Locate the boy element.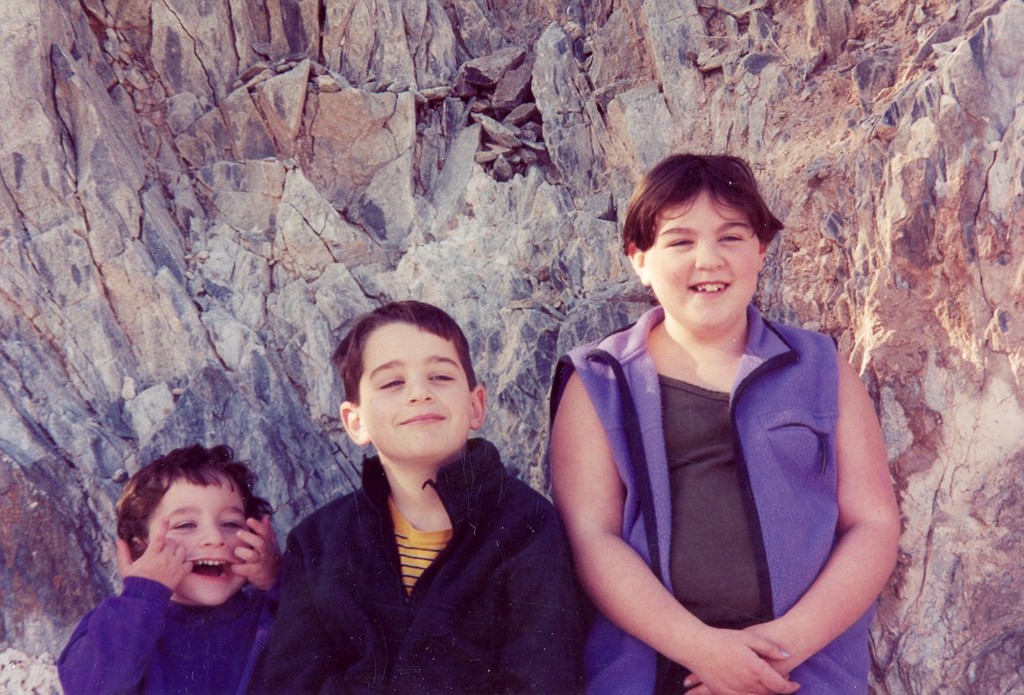
Element bbox: locate(41, 441, 319, 692).
